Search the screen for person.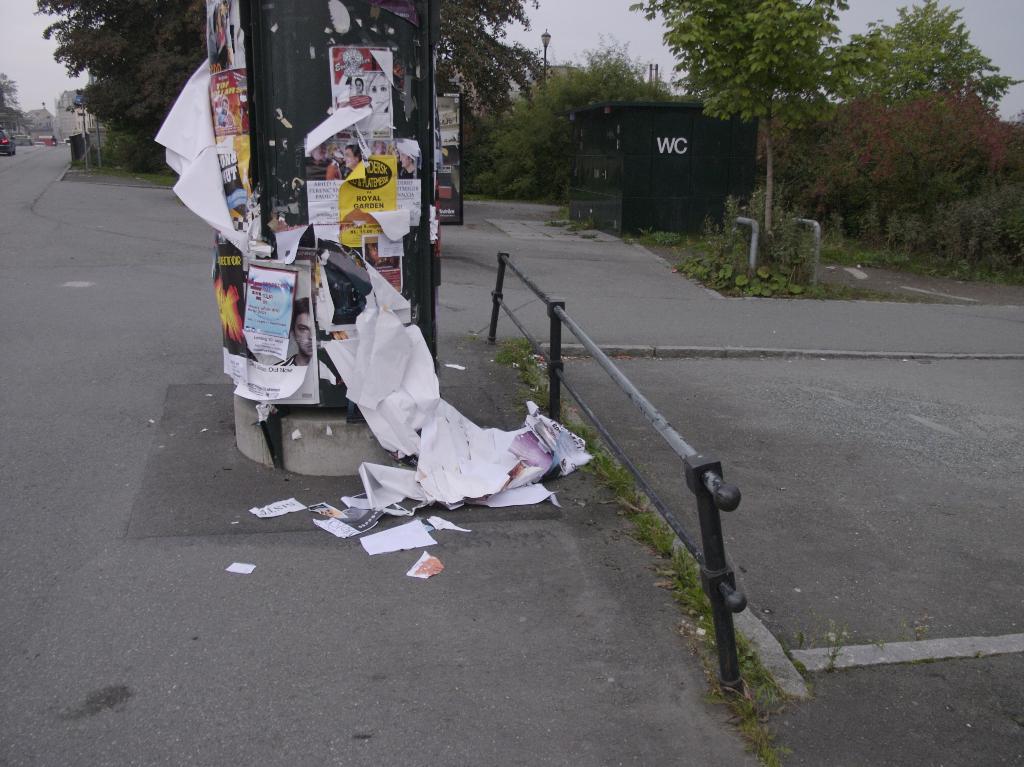
Found at box(342, 142, 360, 169).
